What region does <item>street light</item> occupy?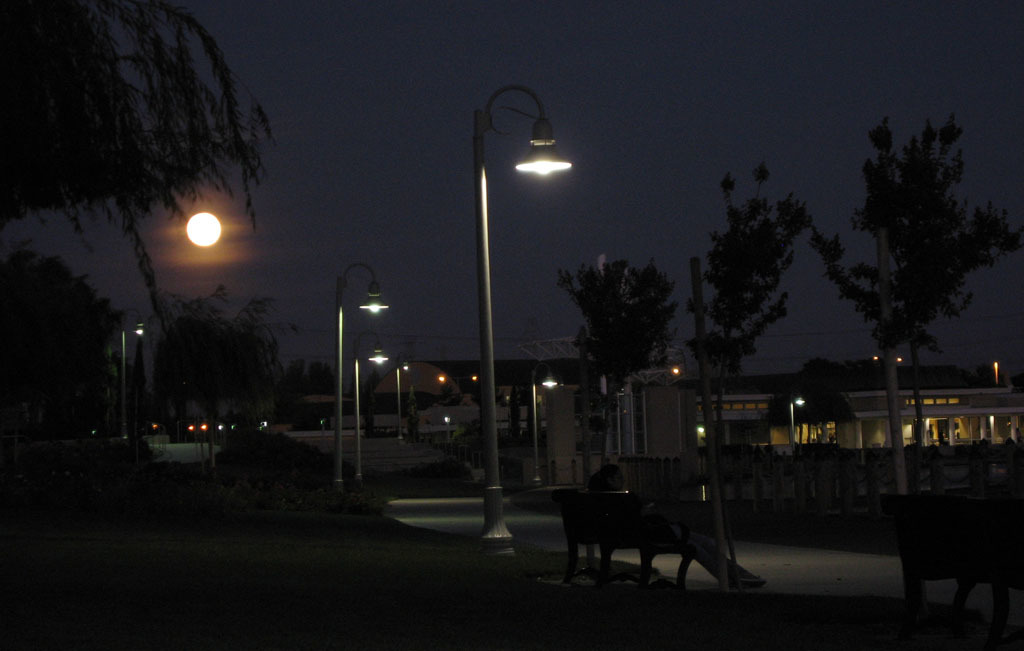
detection(522, 362, 569, 488).
